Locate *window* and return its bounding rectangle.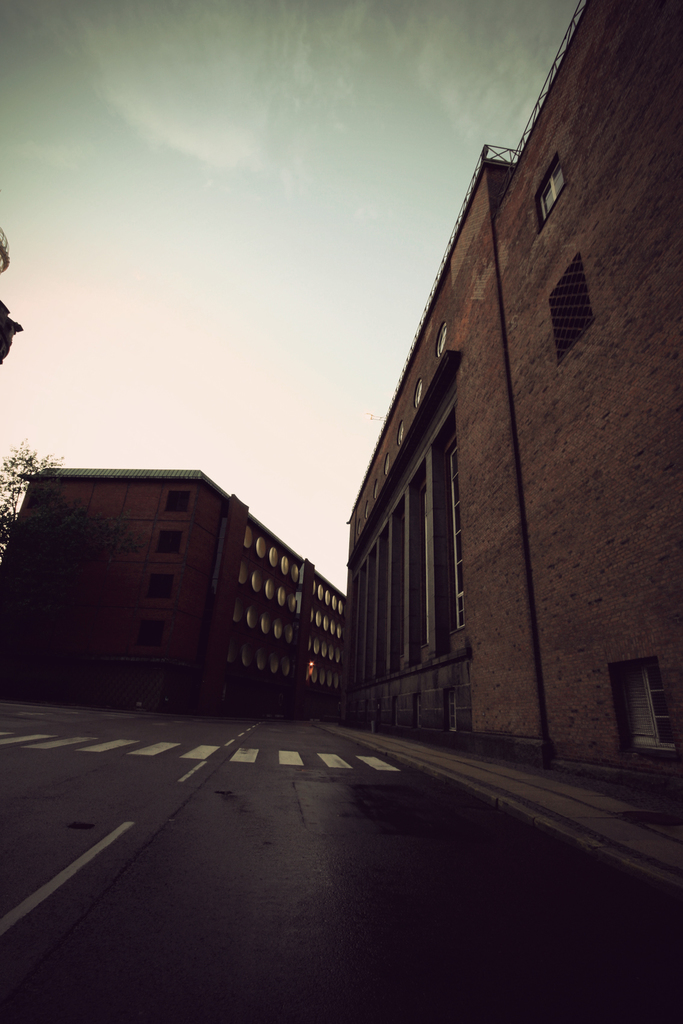
bbox(606, 653, 681, 769).
